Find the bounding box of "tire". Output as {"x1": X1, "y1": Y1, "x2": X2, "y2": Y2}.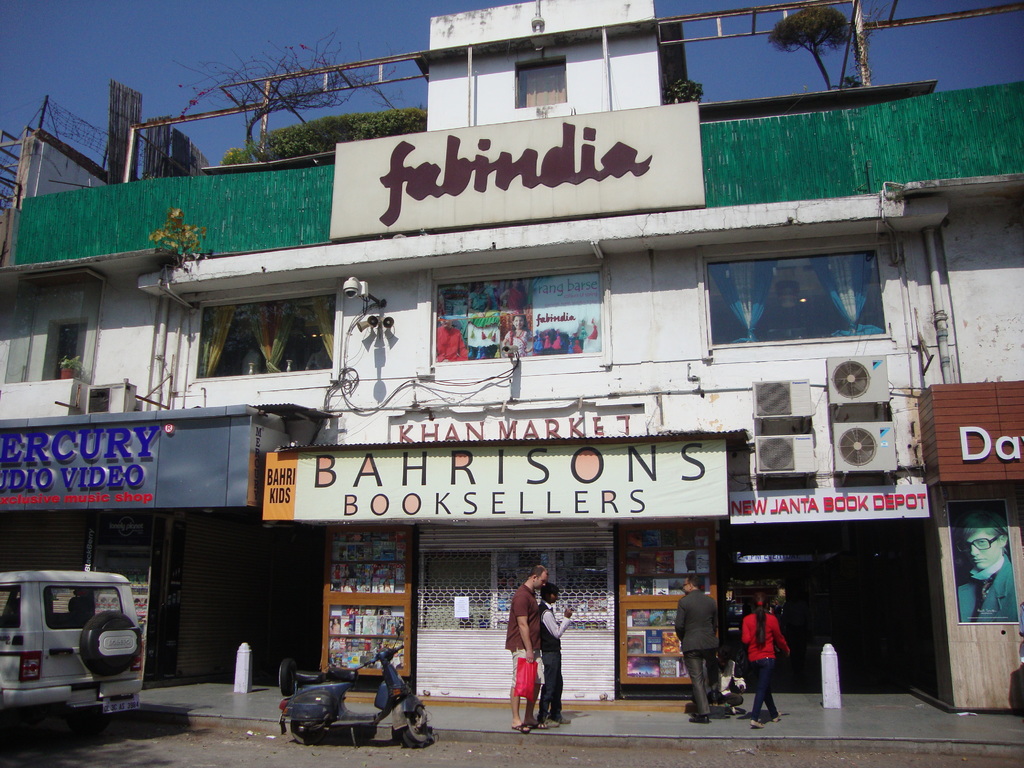
{"x1": 292, "y1": 720, "x2": 323, "y2": 745}.
